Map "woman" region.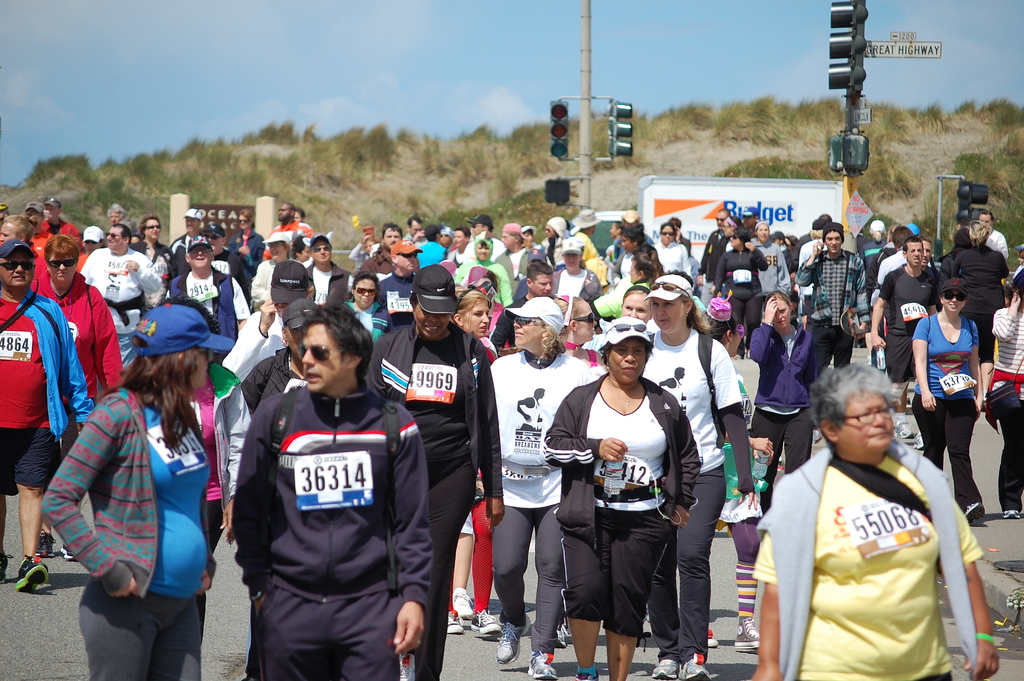
Mapped to <box>546,241,607,312</box>.
